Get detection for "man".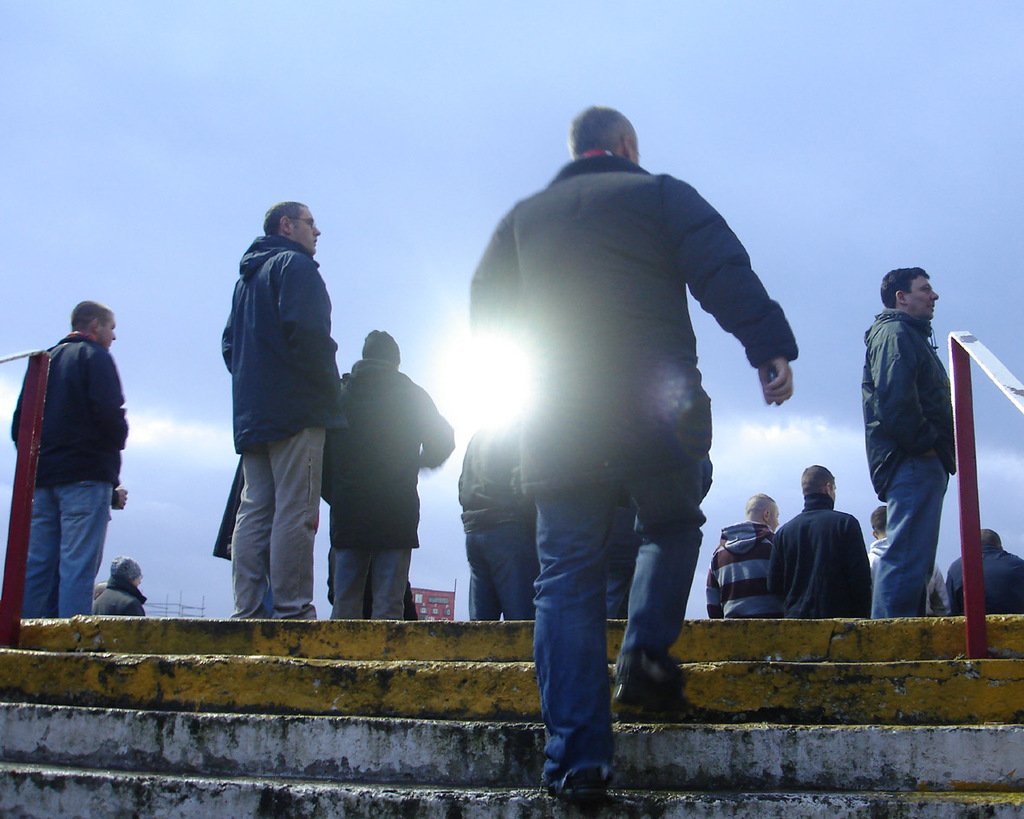
Detection: bbox(11, 297, 127, 620).
